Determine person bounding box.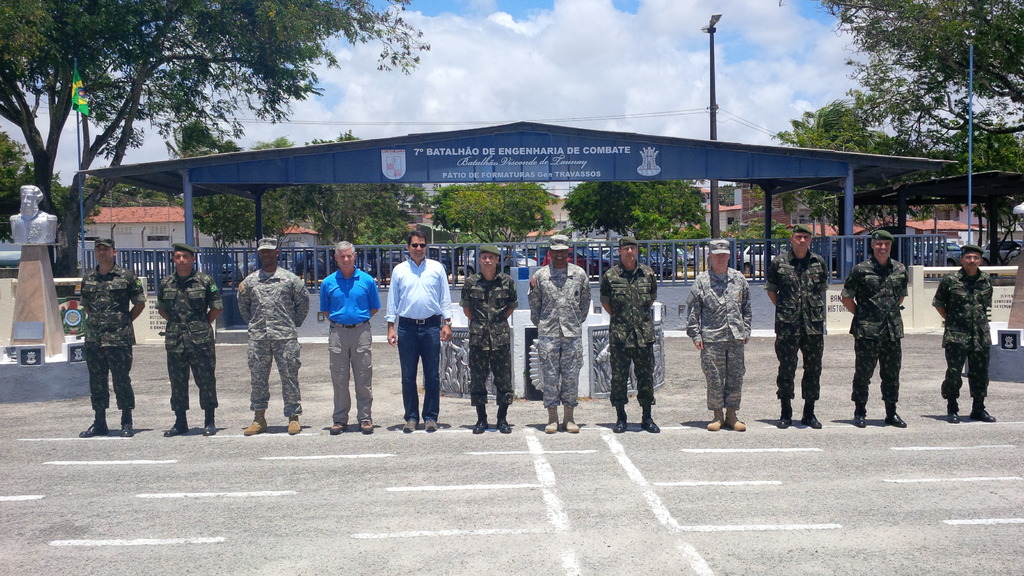
Determined: [x1=459, y1=244, x2=520, y2=434].
